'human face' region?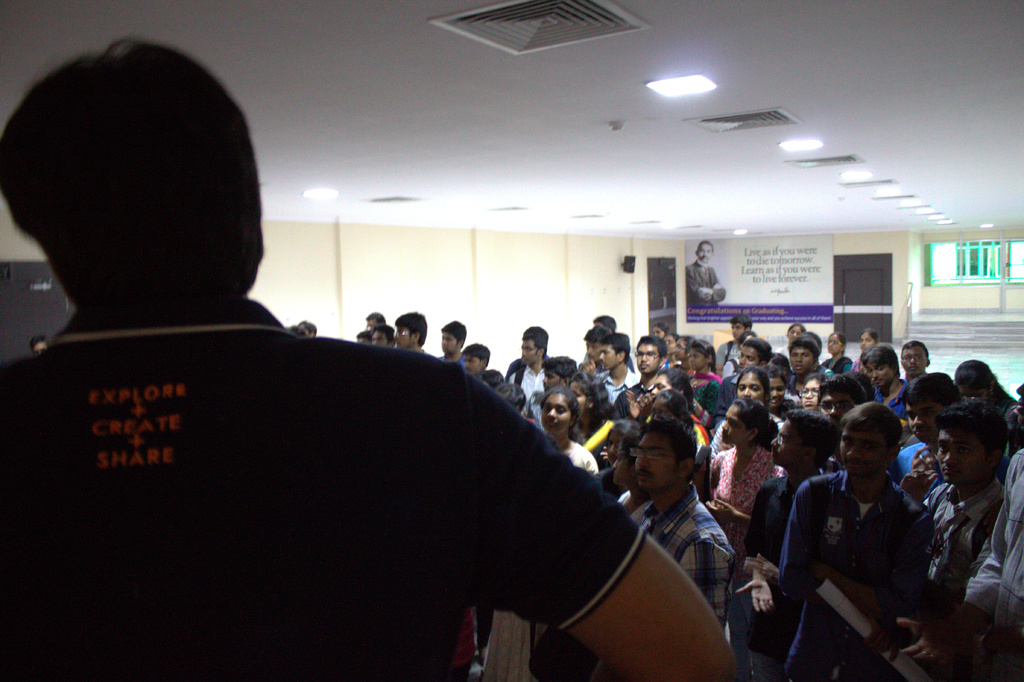
crop(461, 350, 484, 379)
